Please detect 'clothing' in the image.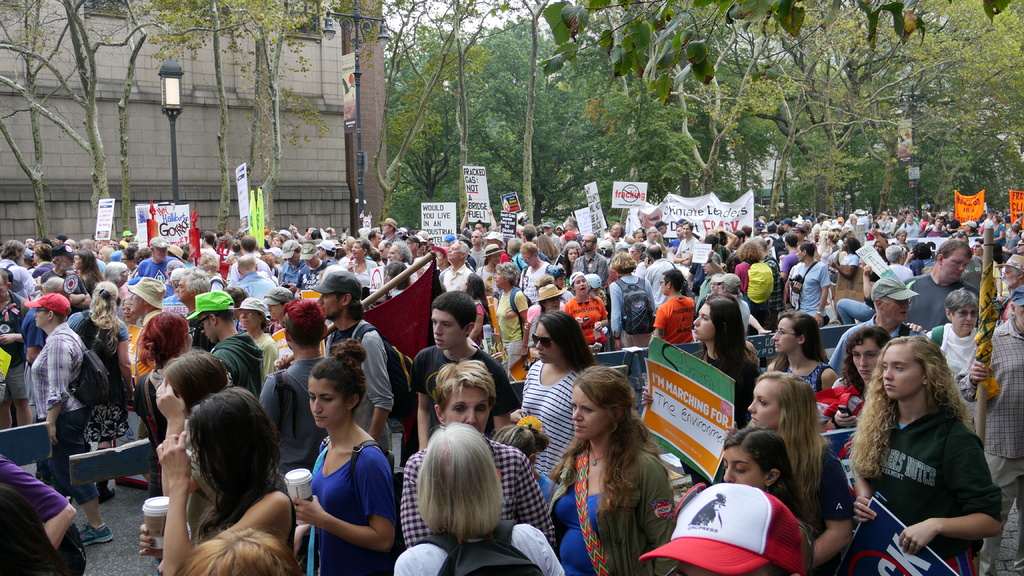
select_region(1, 289, 33, 403).
